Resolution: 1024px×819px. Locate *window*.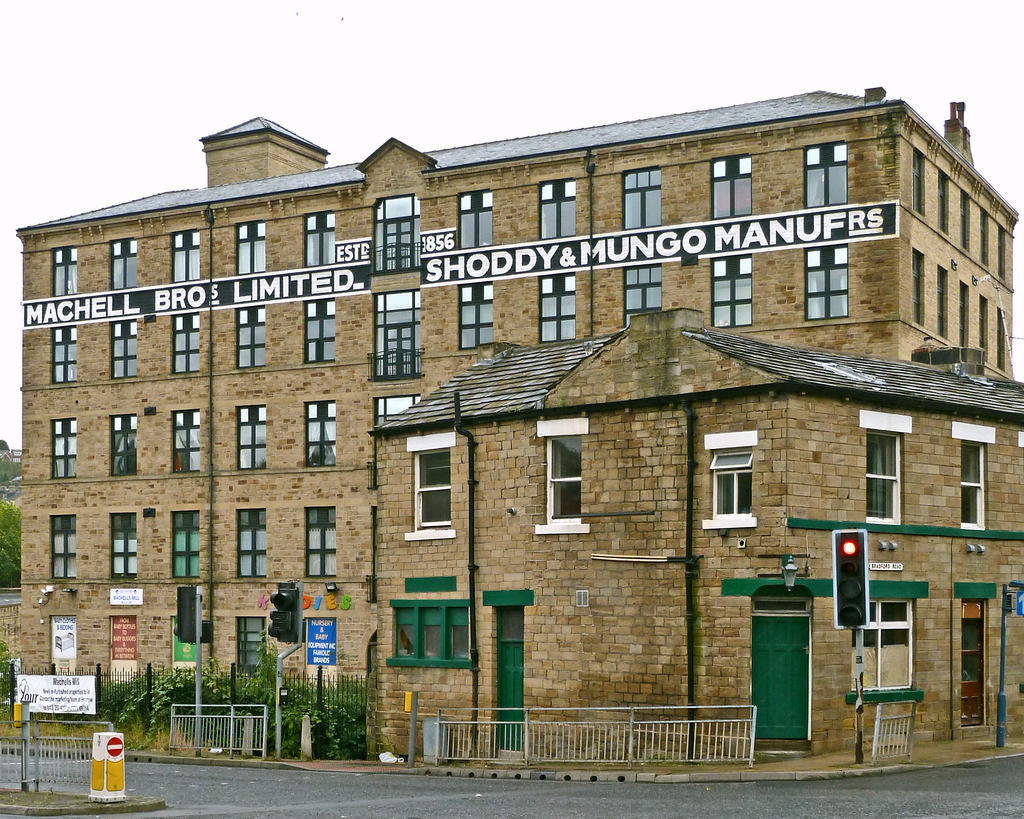
[x1=860, y1=431, x2=906, y2=526].
